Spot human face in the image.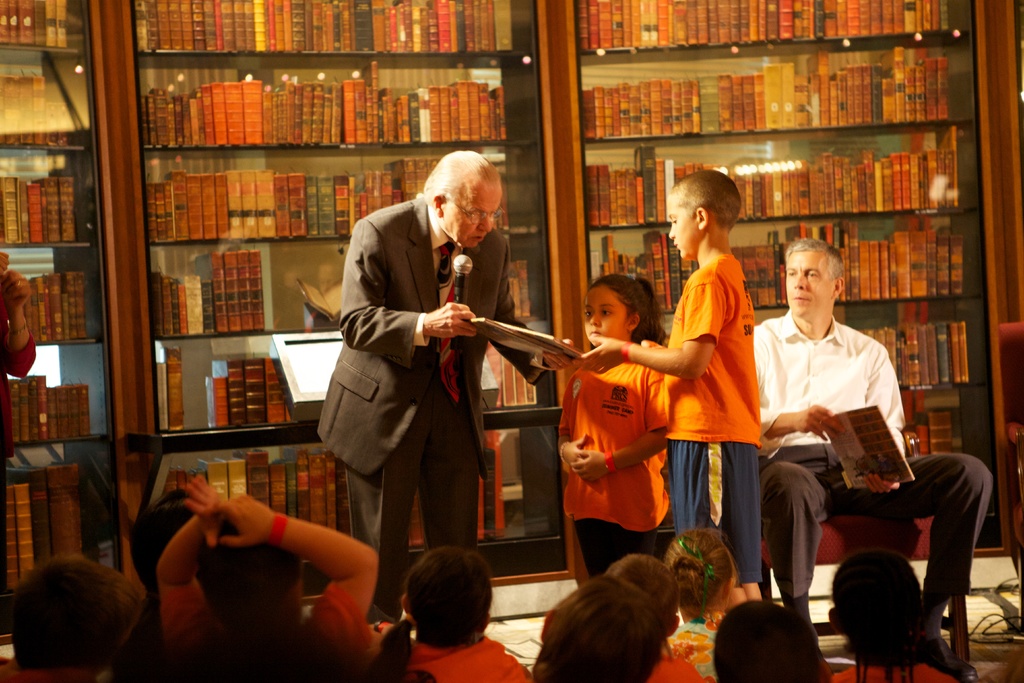
human face found at <box>786,251,835,319</box>.
